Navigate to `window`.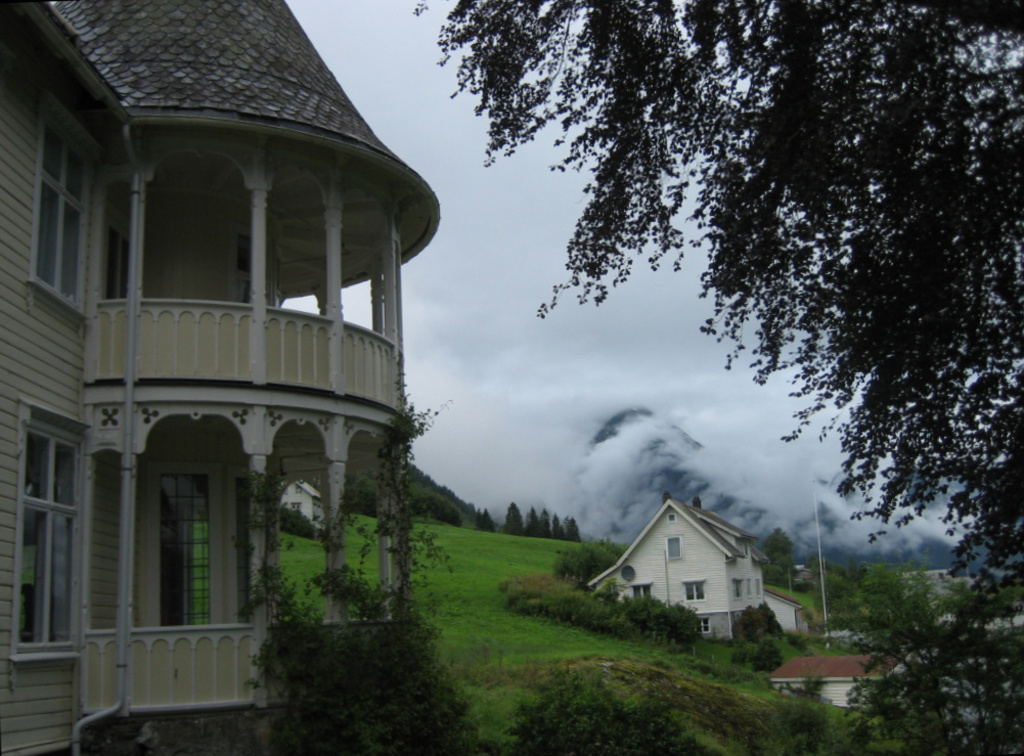
Navigation target: bbox=(666, 539, 685, 563).
